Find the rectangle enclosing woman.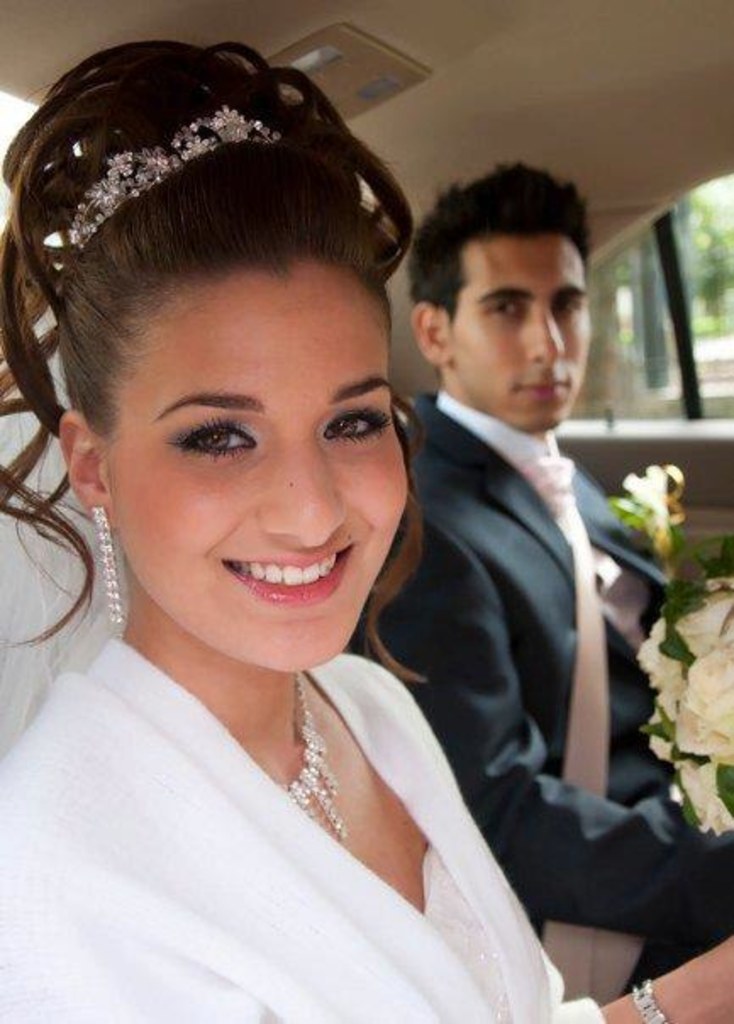
<bbox>0, 37, 732, 1022</bbox>.
